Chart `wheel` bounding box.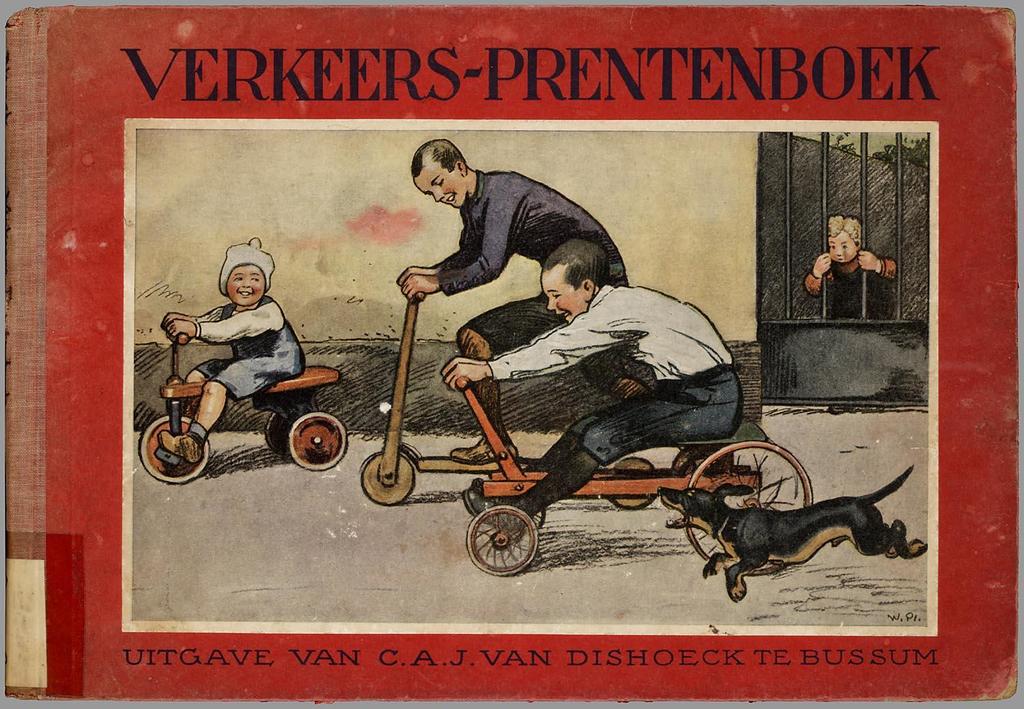
Charted: [x1=136, y1=411, x2=215, y2=483].
